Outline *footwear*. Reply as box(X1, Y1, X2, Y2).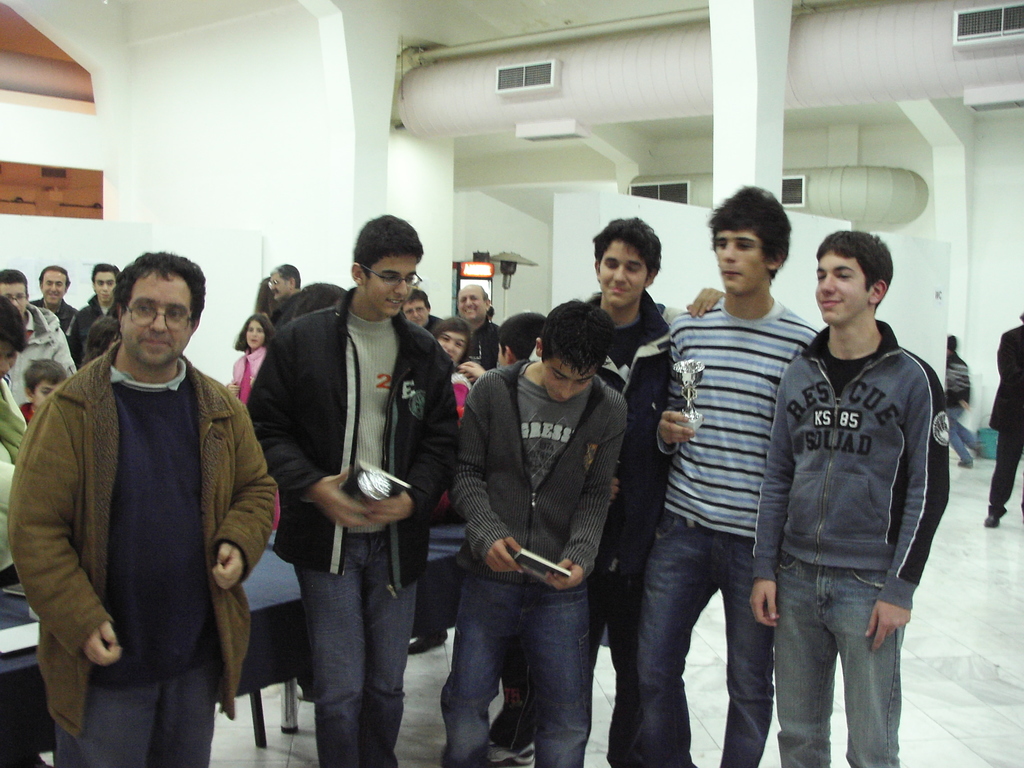
box(982, 511, 1000, 532).
